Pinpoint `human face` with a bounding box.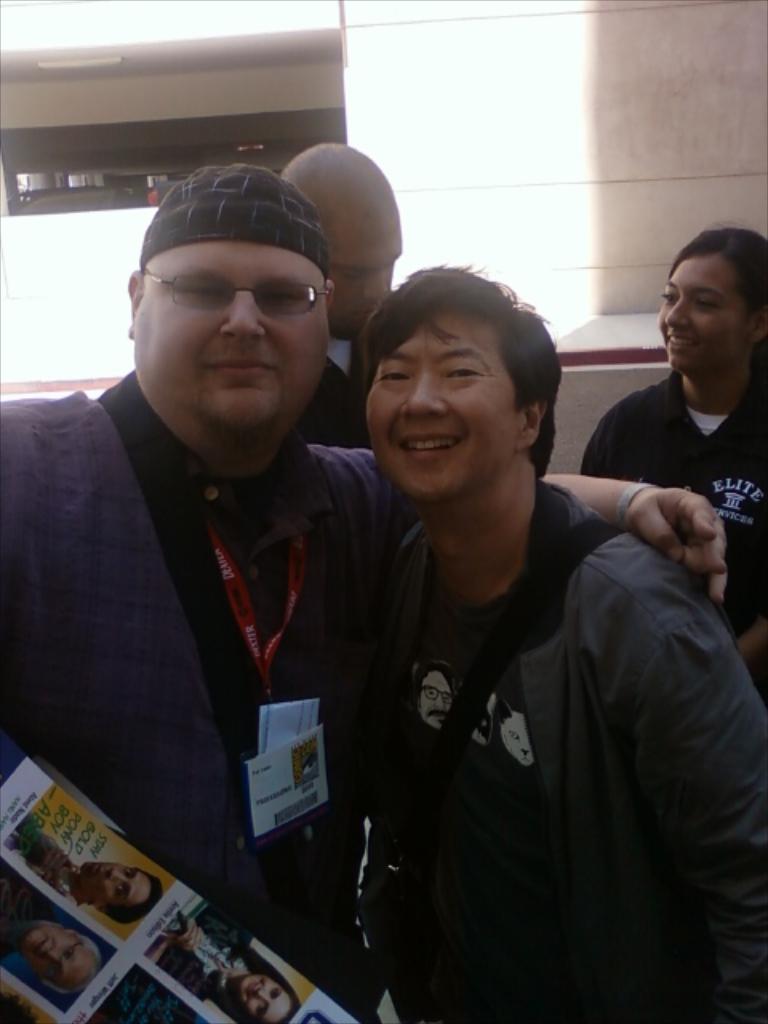
Rect(82, 861, 147, 909).
